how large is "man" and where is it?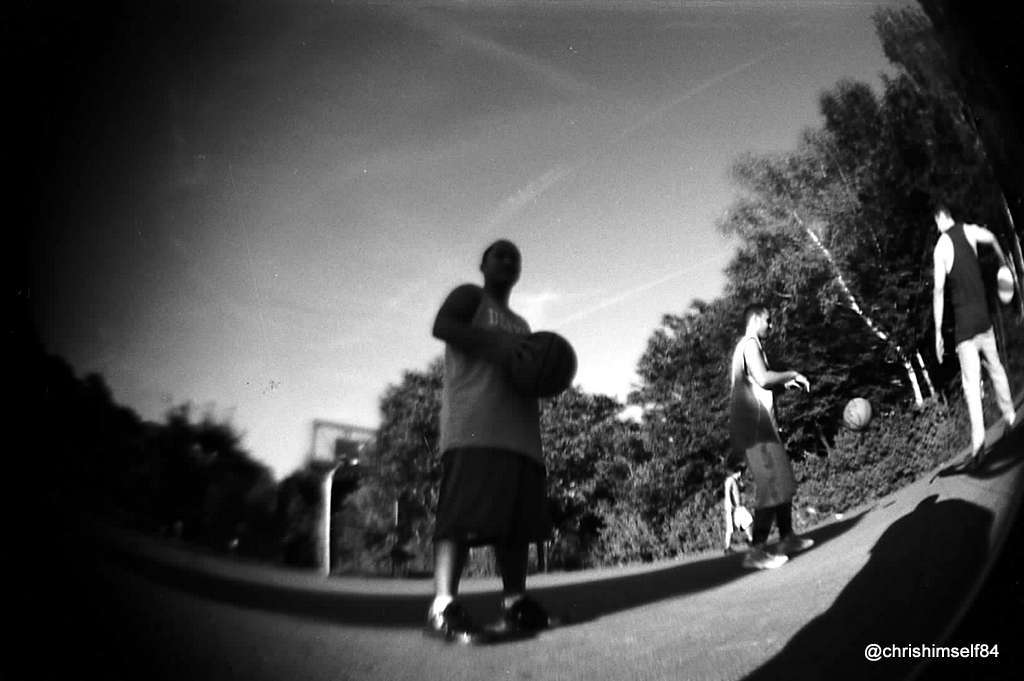
Bounding box: rect(723, 460, 754, 541).
